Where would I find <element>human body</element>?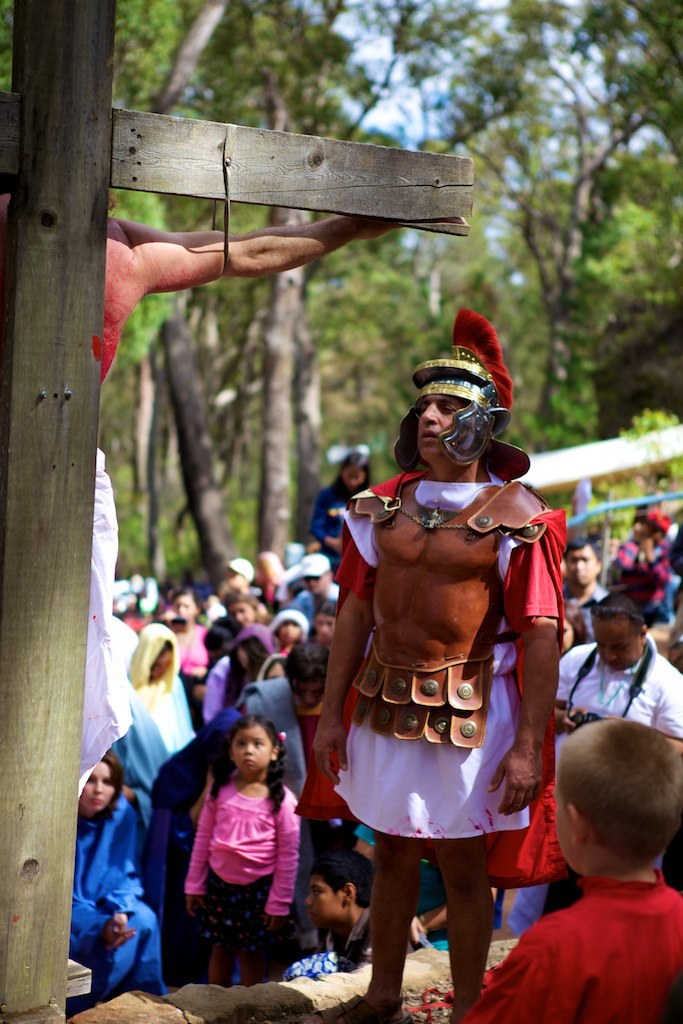
At Rect(536, 589, 682, 910).
